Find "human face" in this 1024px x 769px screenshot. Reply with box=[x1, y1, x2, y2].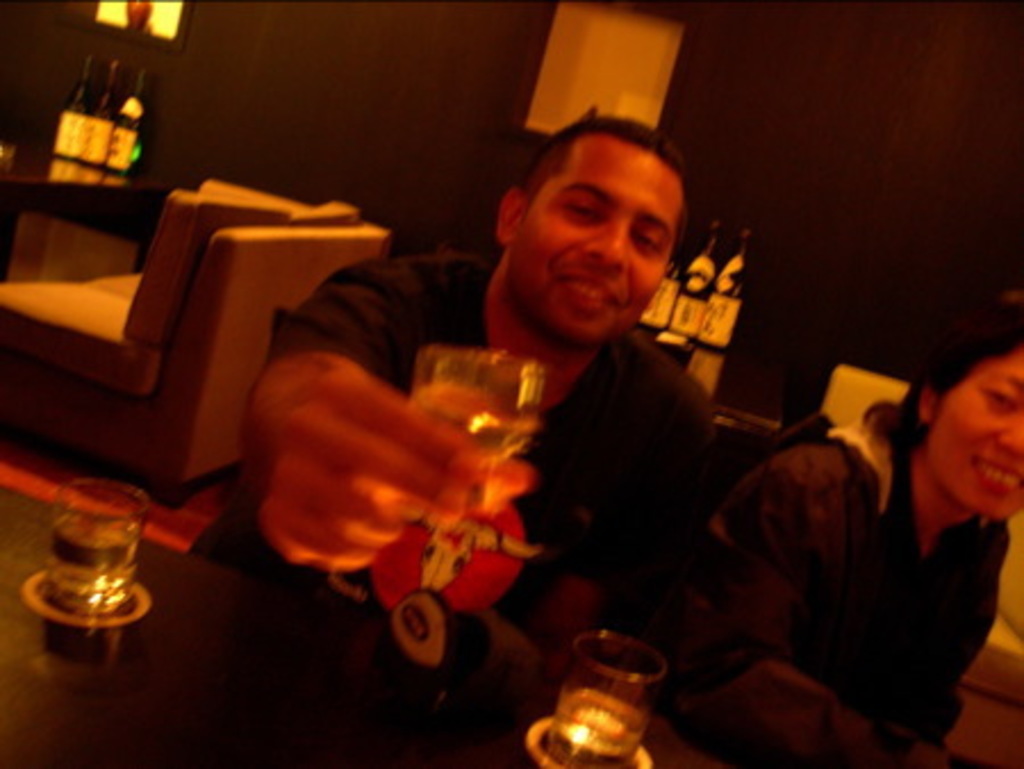
box=[507, 134, 676, 344].
